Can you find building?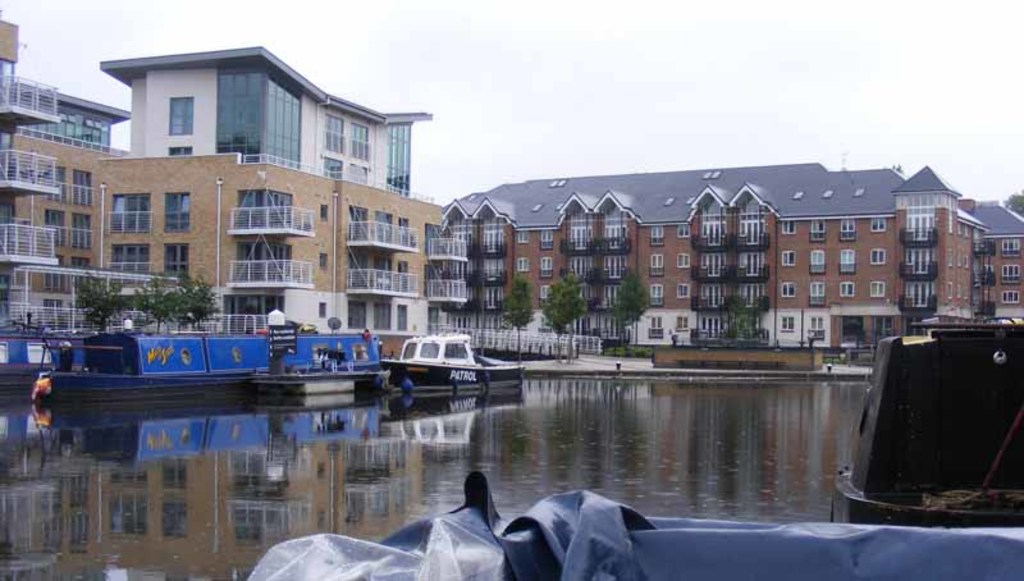
Yes, bounding box: <box>442,150,1023,348</box>.
